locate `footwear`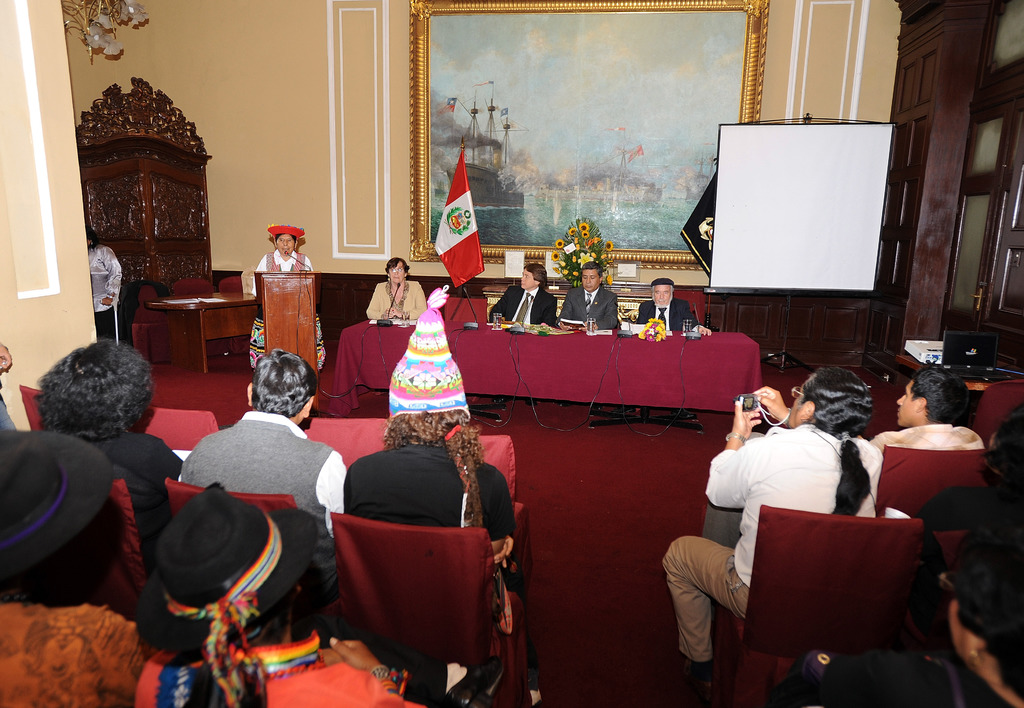
x1=447 y1=654 x2=506 y2=707
